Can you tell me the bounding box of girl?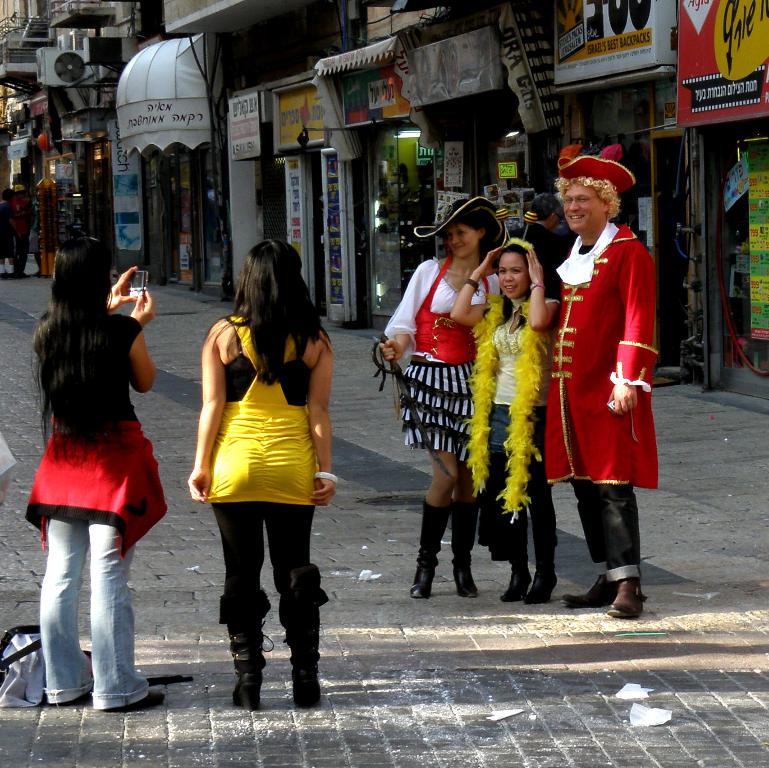
bbox(452, 244, 559, 602).
